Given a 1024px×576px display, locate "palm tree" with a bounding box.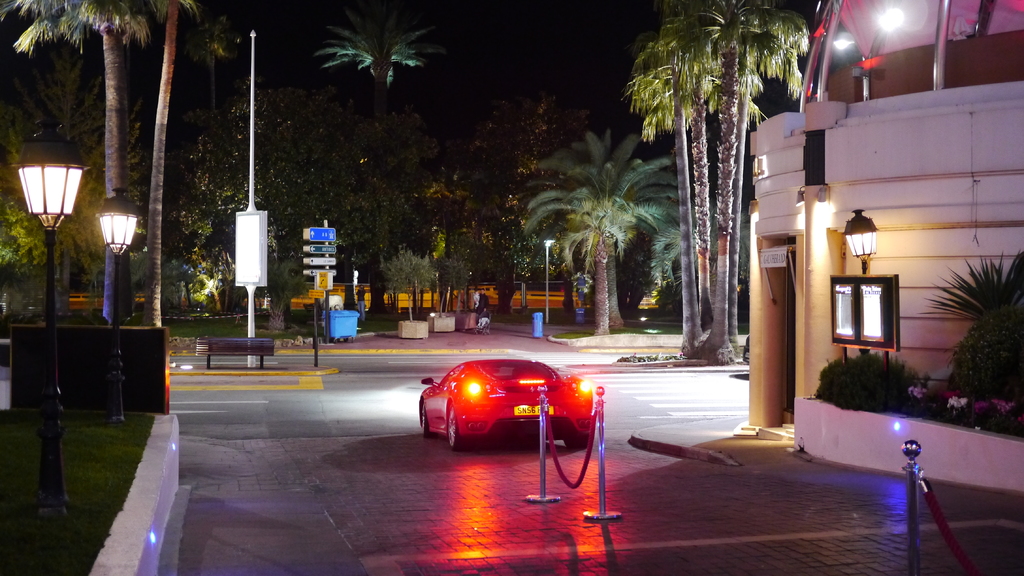
Located: 448, 133, 513, 338.
